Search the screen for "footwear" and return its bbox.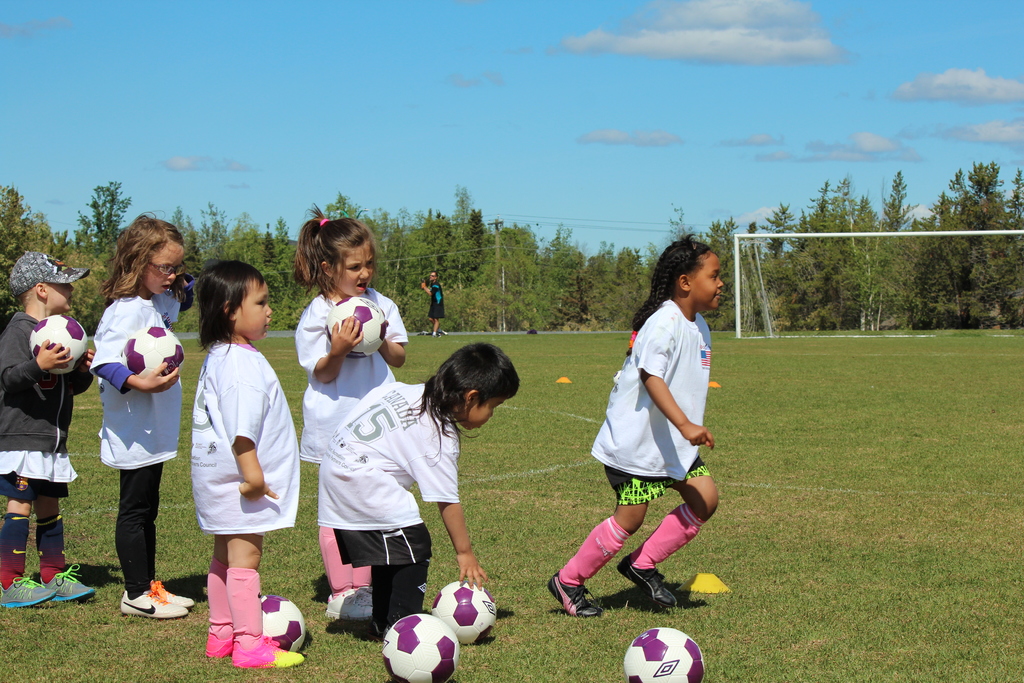
Found: box(325, 585, 379, 620).
